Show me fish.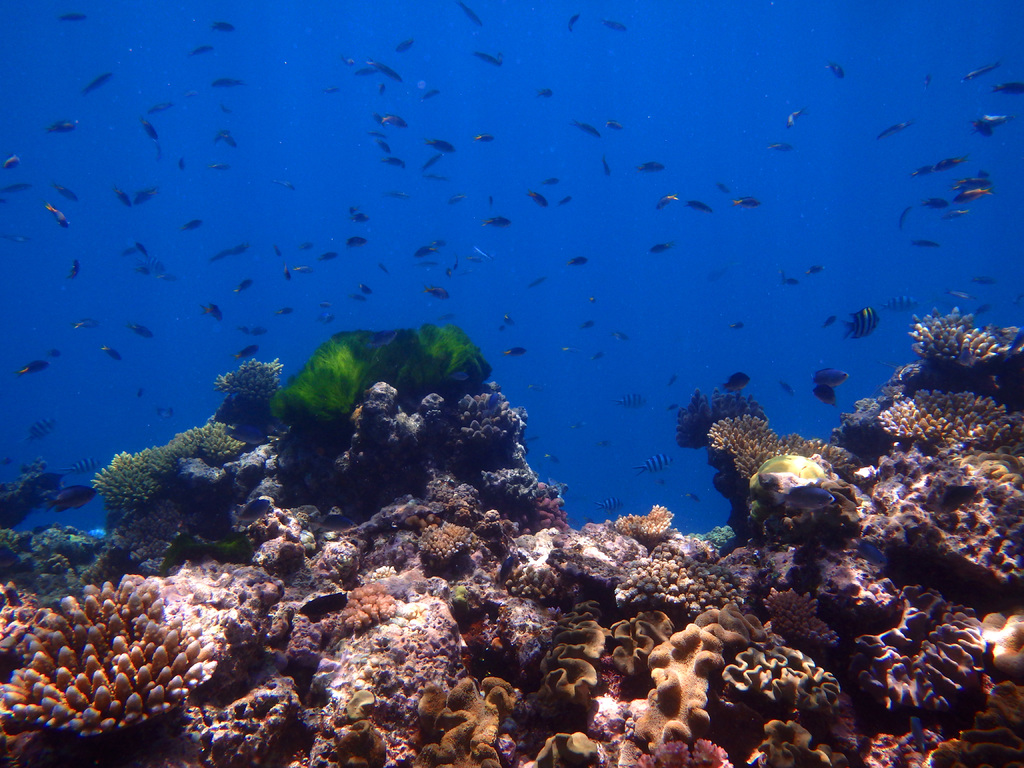
fish is here: x1=505, y1=315, x2=516, y2=328.
